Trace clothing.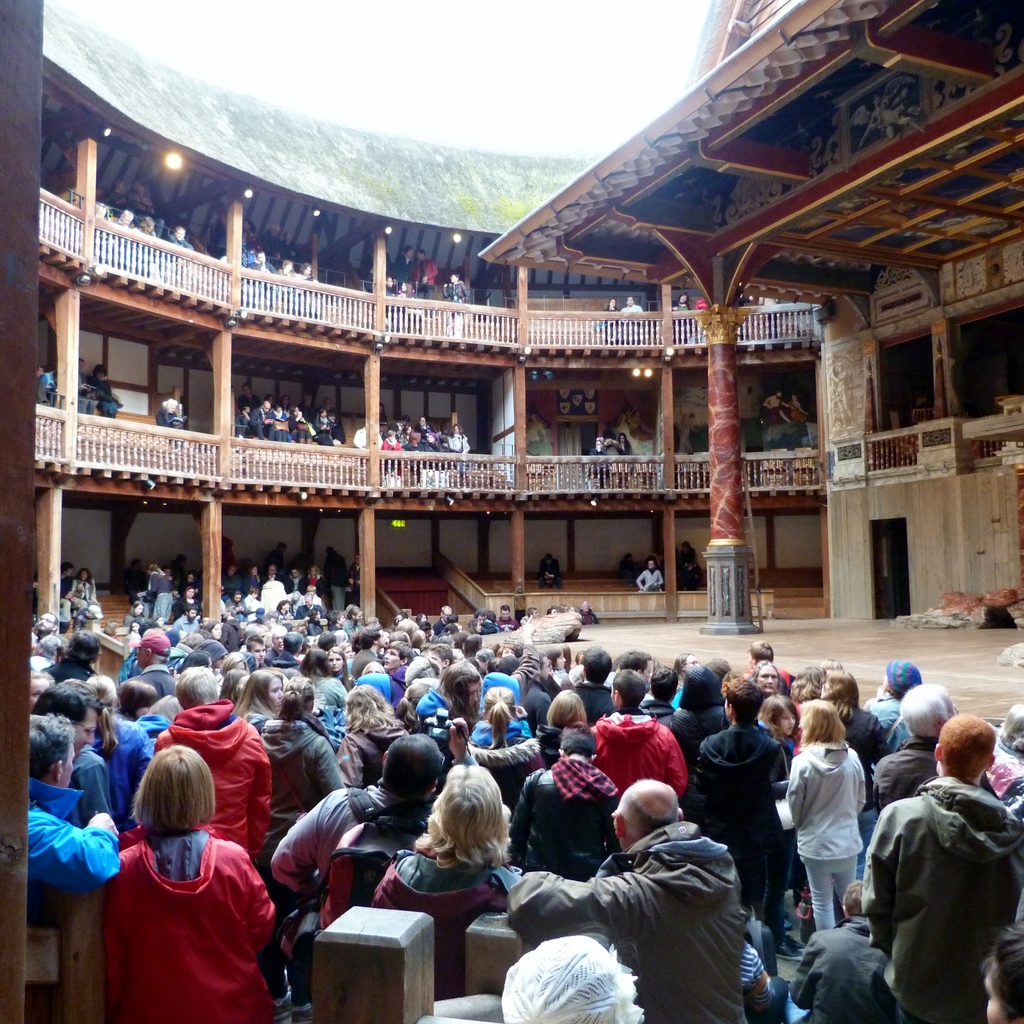
Traced to l=728, t=292, r=751, b=338.
